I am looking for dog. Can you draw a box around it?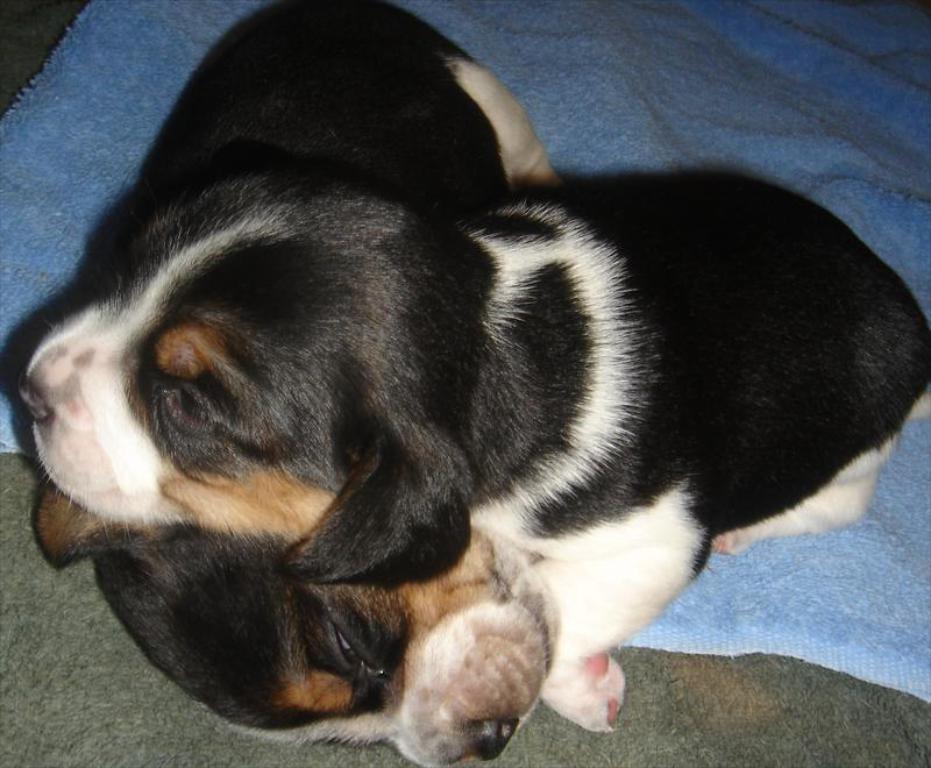
Sure, the bounding box is BBox(23, 156, 930, 732).
